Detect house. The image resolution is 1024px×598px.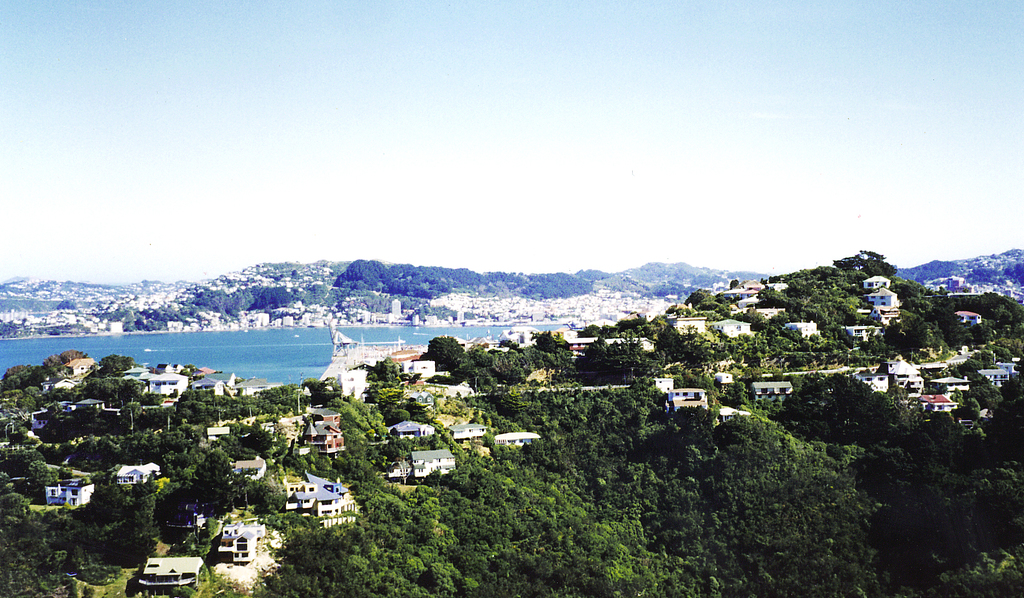
383,419,434,463.
